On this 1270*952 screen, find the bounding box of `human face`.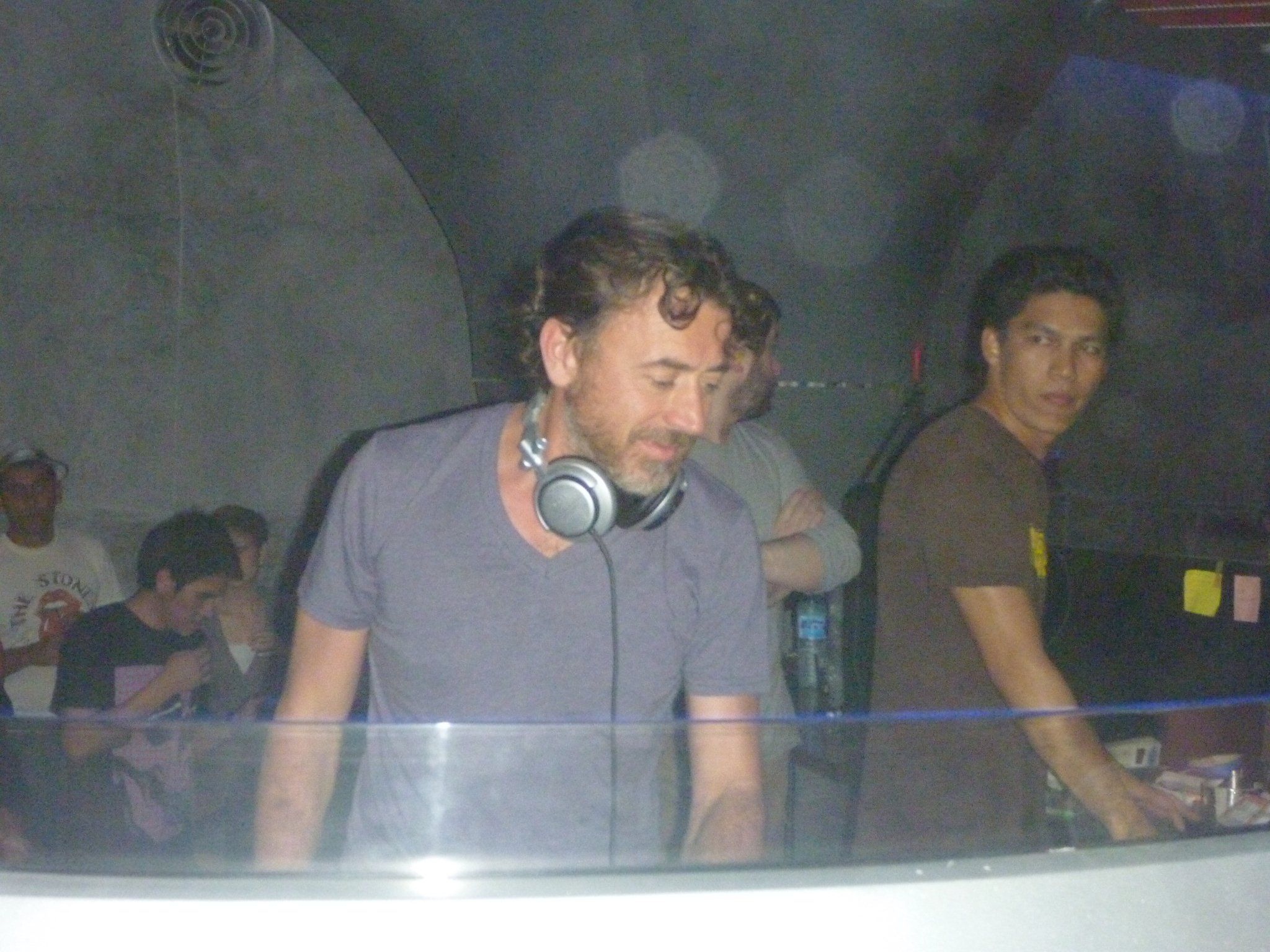
Bounding box: left=6, top=286, right=36, bottom=327.
